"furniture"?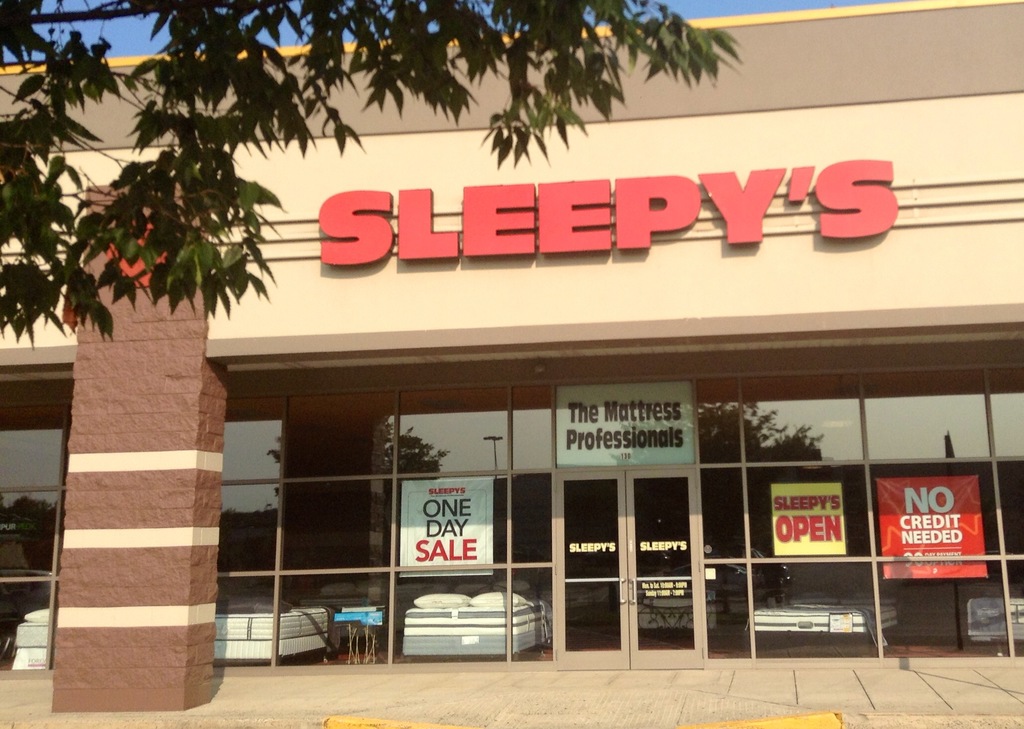
rect(401, 589, 552, 663)
